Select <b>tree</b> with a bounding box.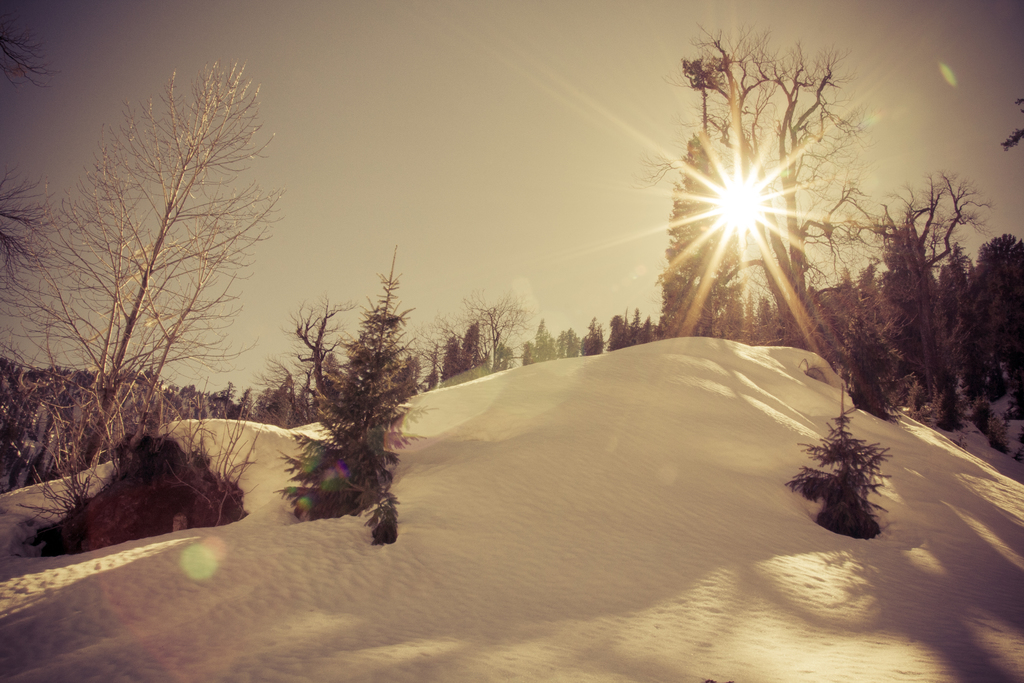
650:52:737:338.
